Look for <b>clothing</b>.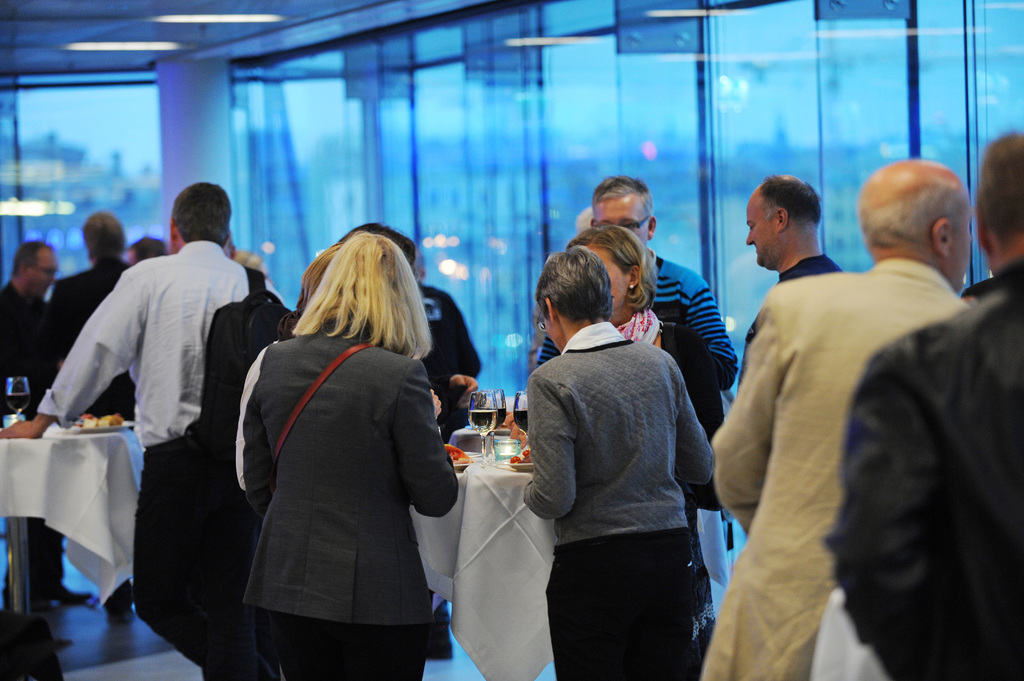
Found: (35, 236, 286, 677).
